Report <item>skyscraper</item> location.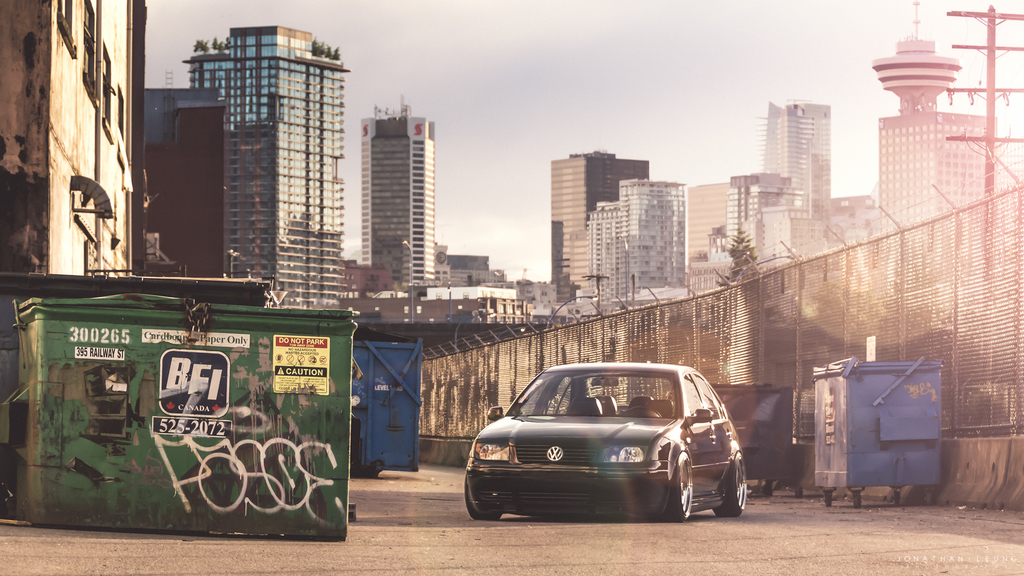
Report: box(687, 239, 735, 291).
